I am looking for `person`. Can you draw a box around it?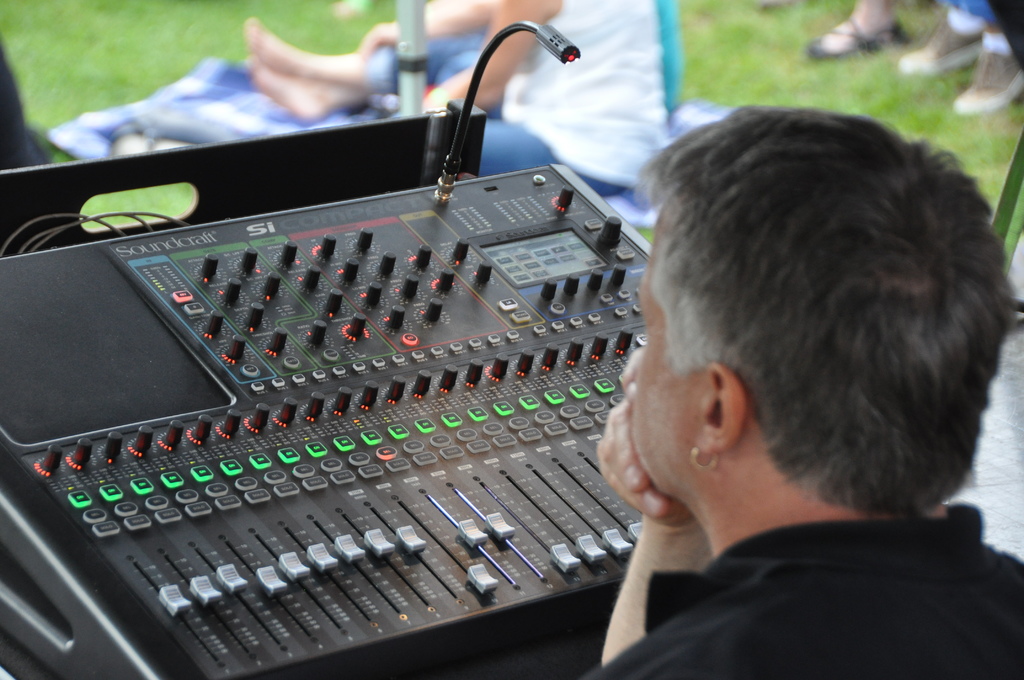
Sure, the bounding box is 896,0,1023,117.
